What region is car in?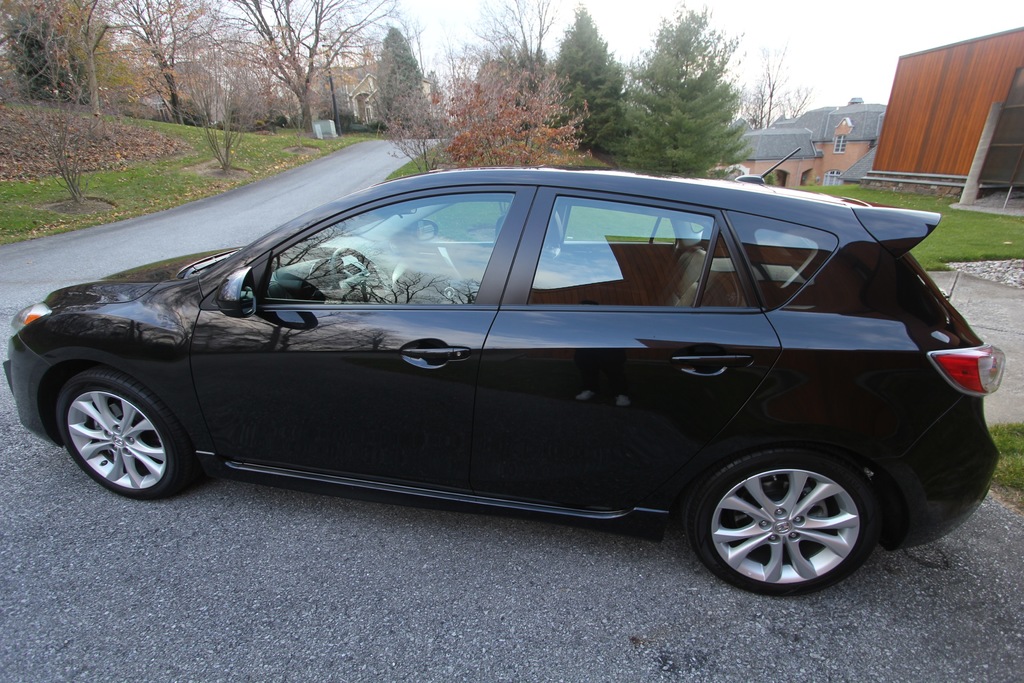
x1=0 y1=191 x2=990 y2=565.
